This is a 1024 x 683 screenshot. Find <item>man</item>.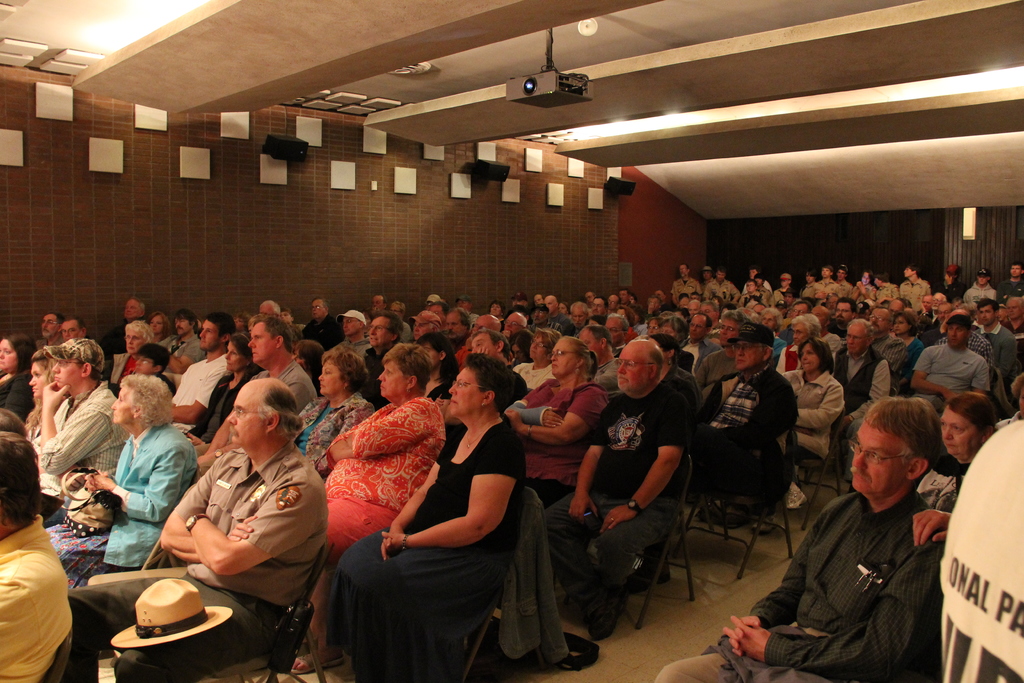
Bounding box: (x1=961, y1=265, x2=996, y2=300).
